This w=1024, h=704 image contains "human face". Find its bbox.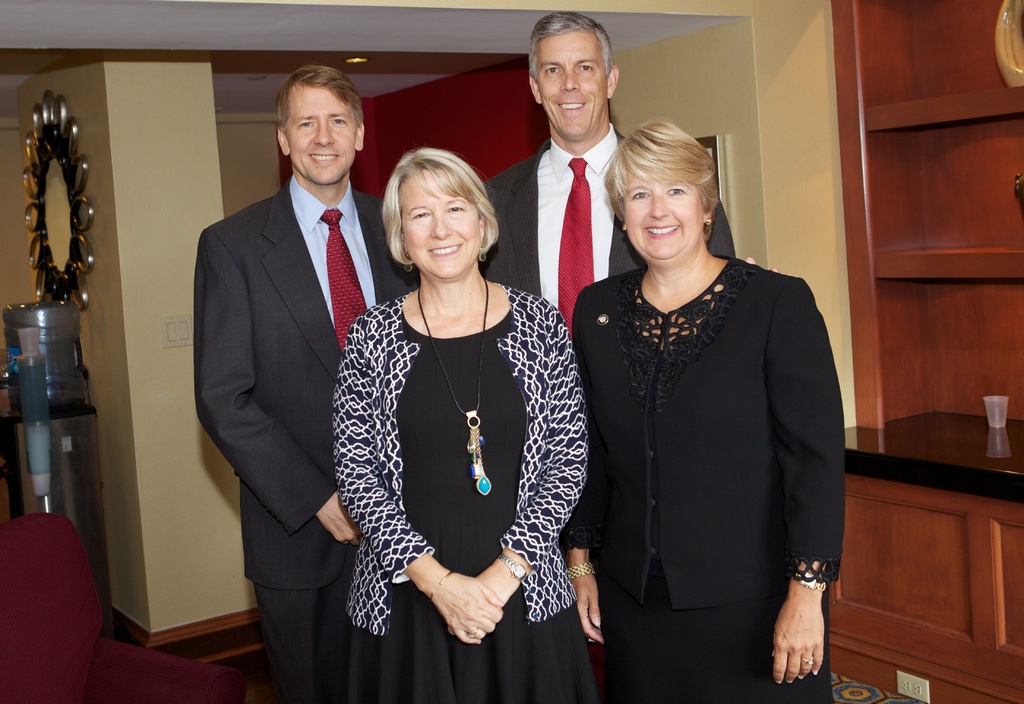
bbox=[623, 167, 705, 262].
